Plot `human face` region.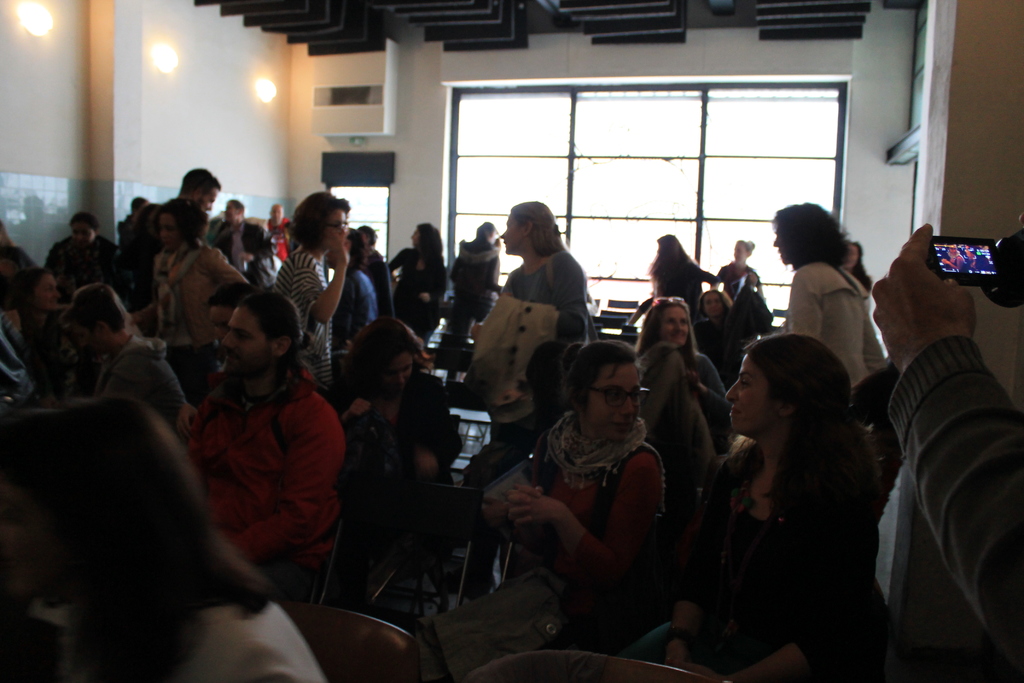
Plotted at x1=209 y1=296 x2=232 y2=326.
